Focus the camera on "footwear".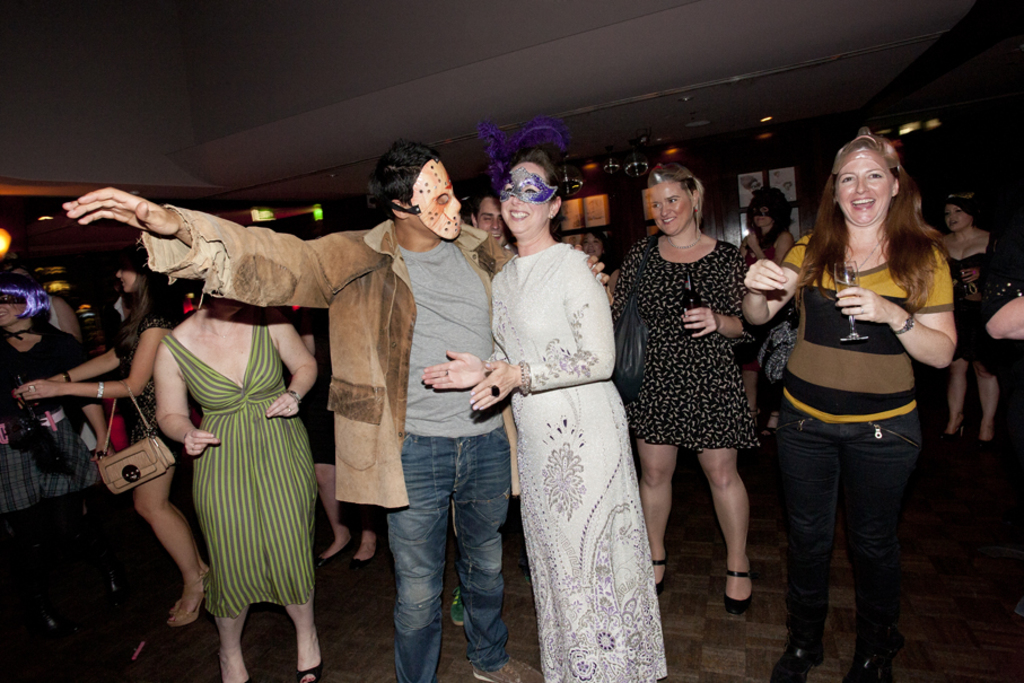
Focus region: left=473, top=654, right=548, bottom=682.
